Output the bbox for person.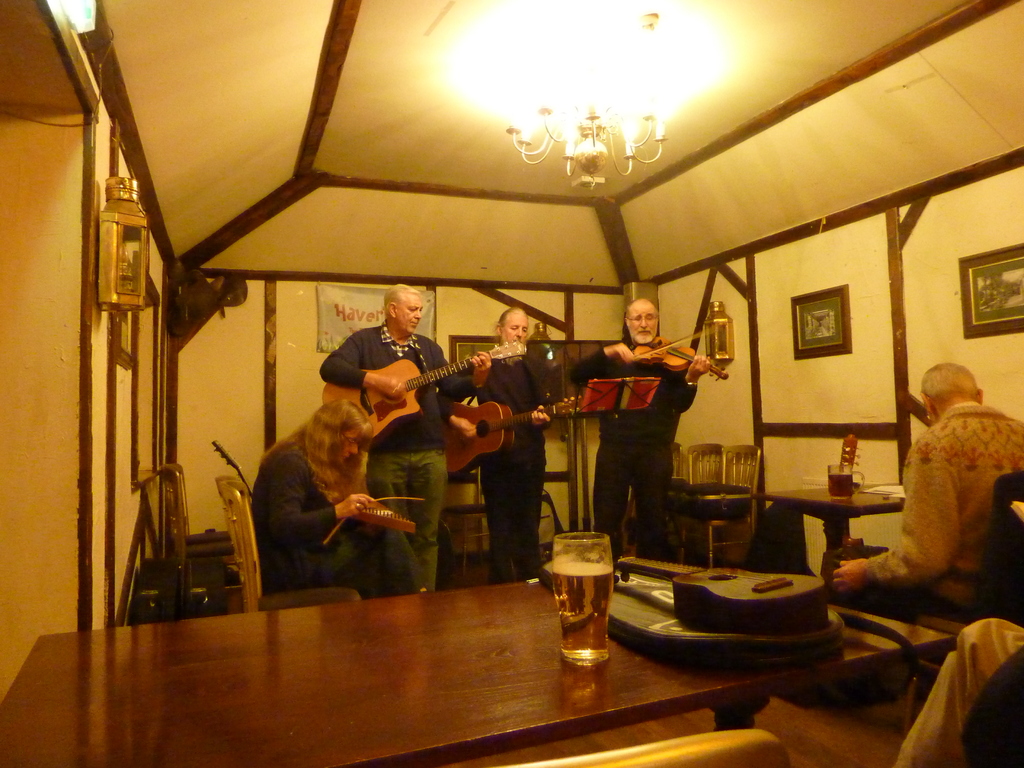
(321, 285, 492, 561).
